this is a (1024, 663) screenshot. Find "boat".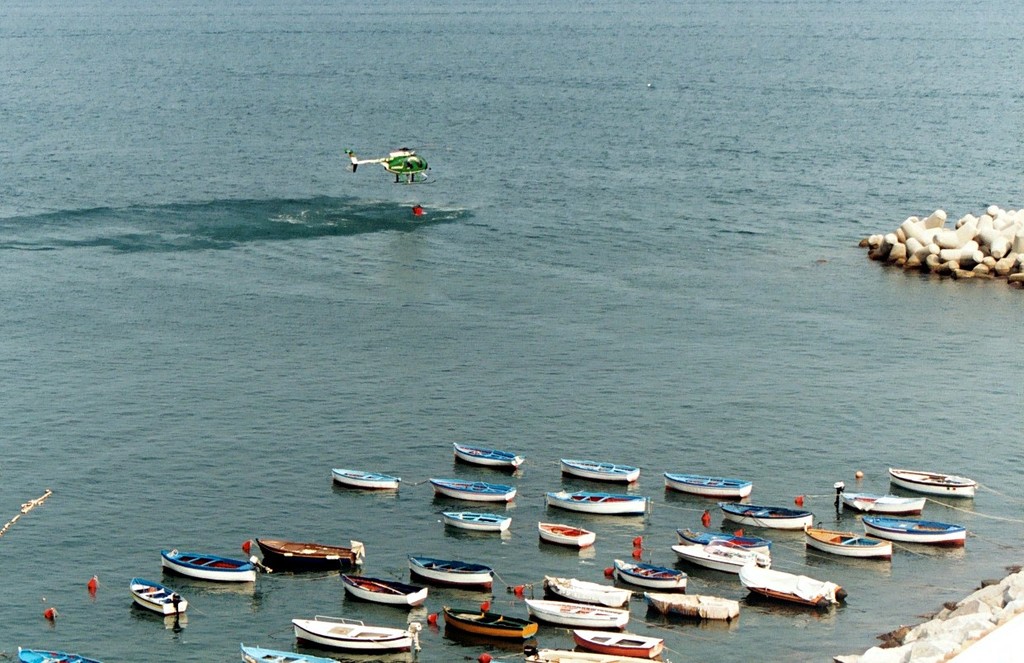
Bounding box: crop(158, 544, 257, 589).
